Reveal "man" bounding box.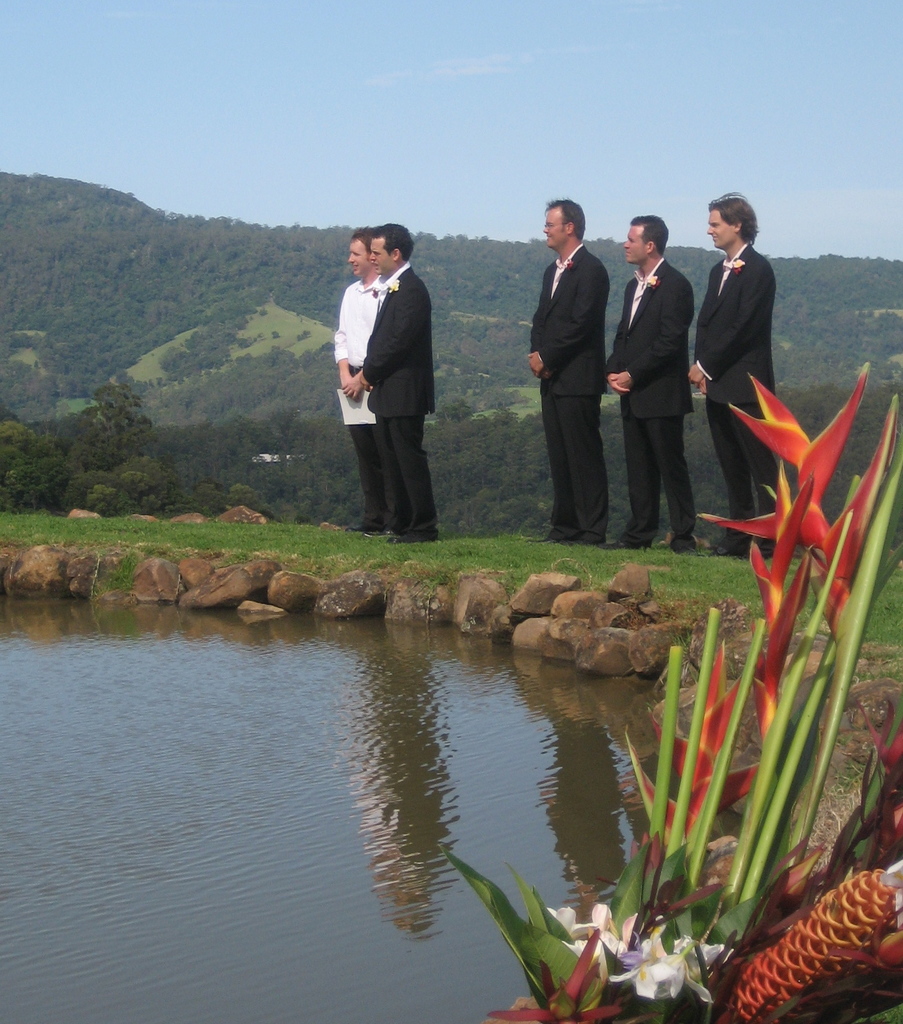
Revealed: {"left": 367, "top": 230, "right": 441, "bottom": 540}.
